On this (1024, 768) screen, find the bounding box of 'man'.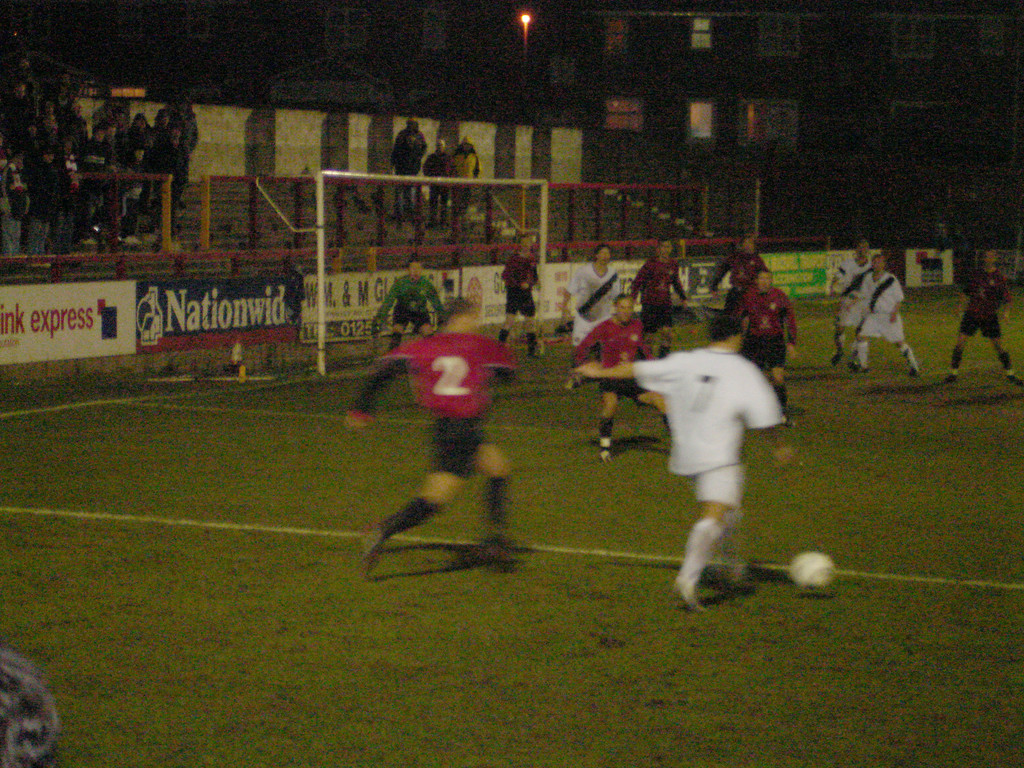
Bounding box: l=949, t=244, r=1023, b=385.
